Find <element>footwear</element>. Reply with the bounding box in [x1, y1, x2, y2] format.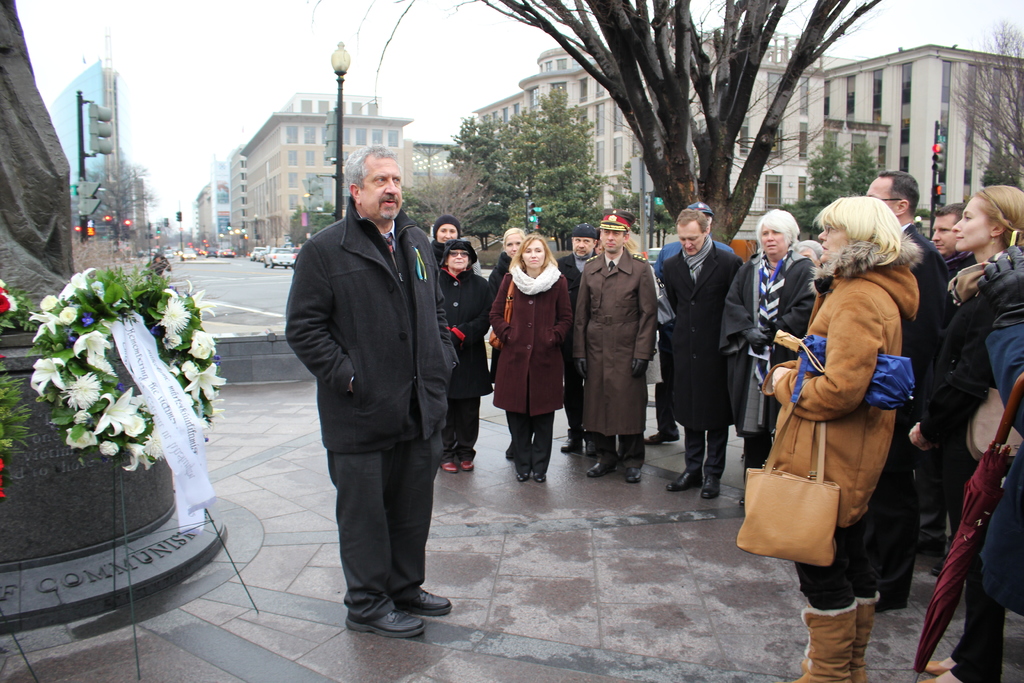
[621, 463, 641, 489].
